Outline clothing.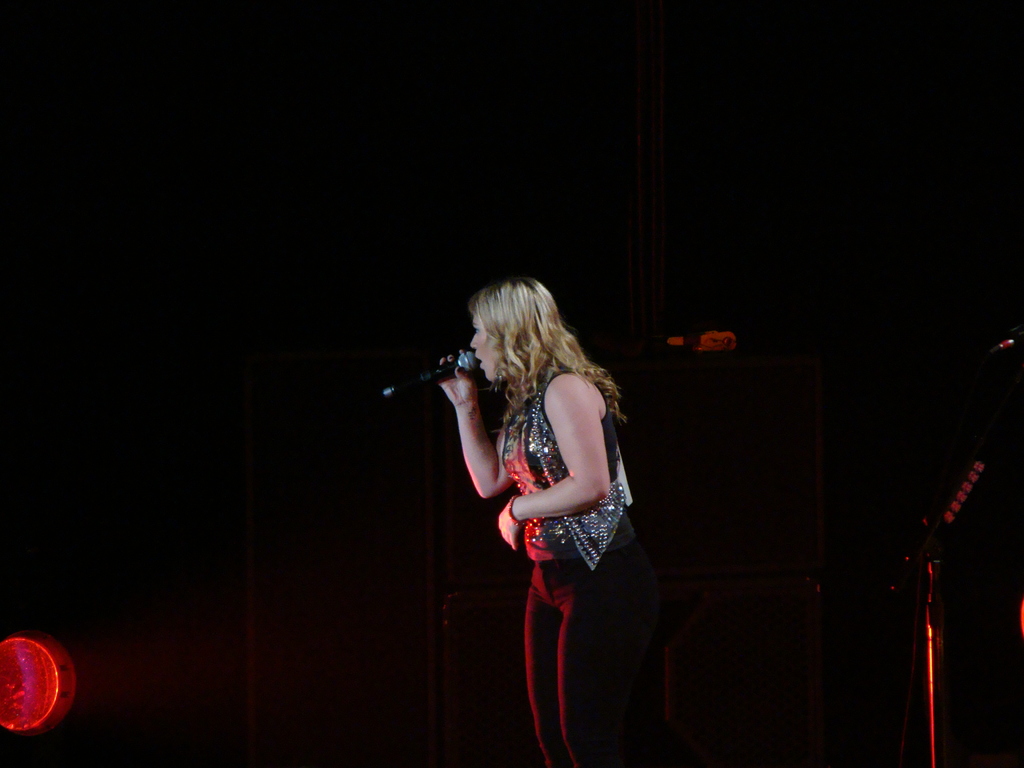
Outline: 494, 363, 651, 767.
